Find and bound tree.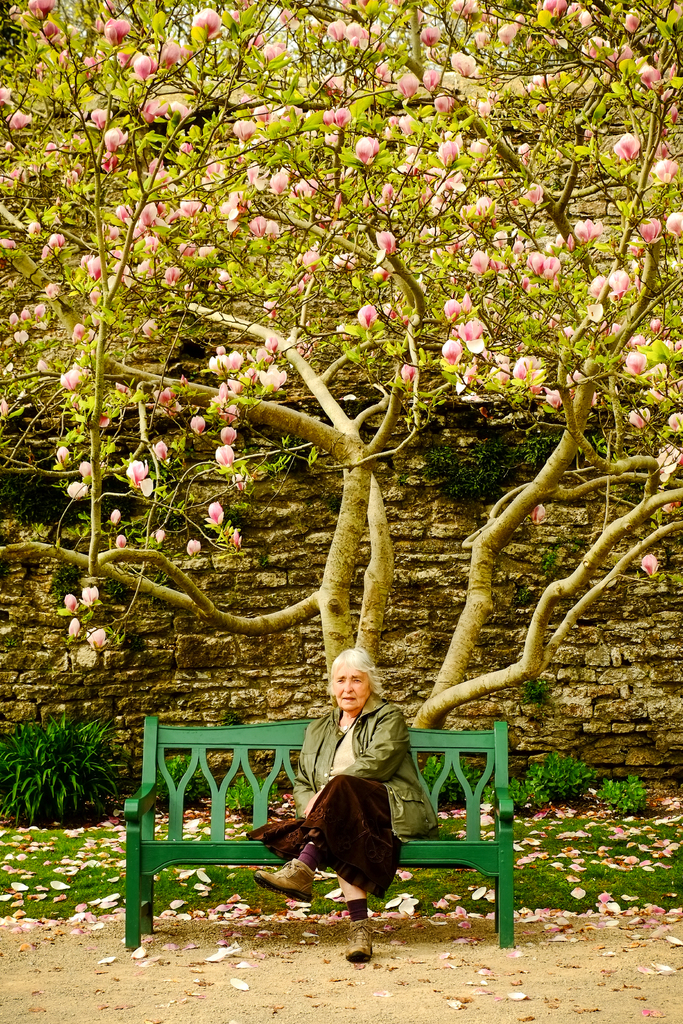
Bound: <bbox>18, 8, 682, 868</bbox>.
